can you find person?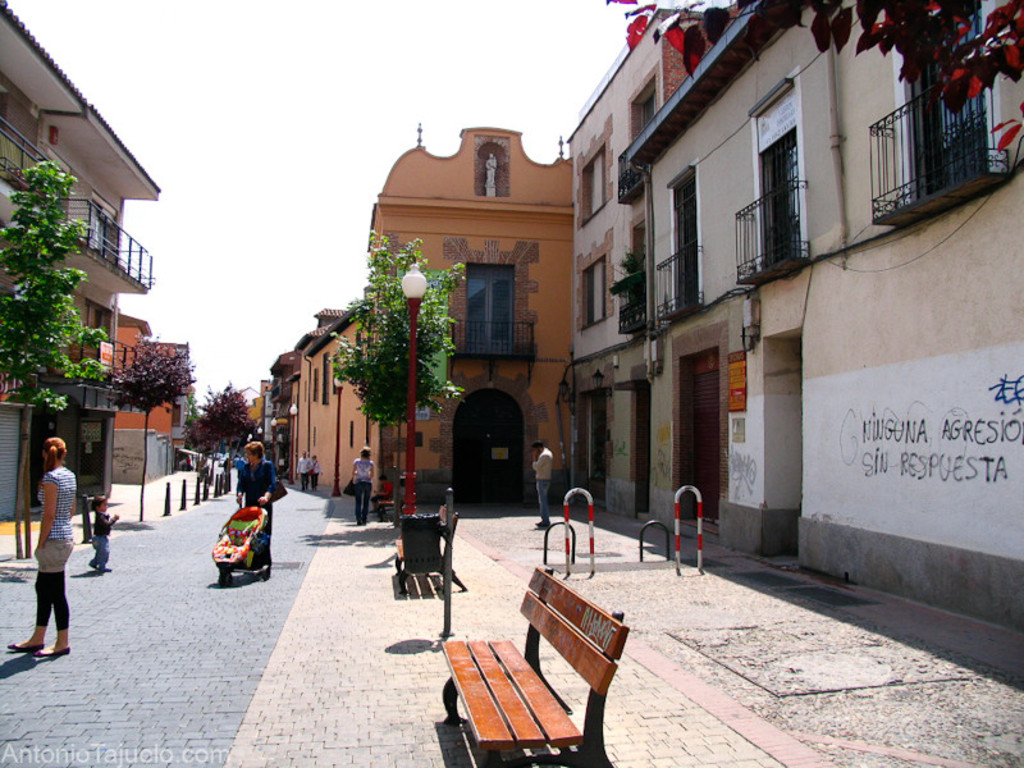
Yes, bounding box: bbox=(92, 492, 116, 571).
